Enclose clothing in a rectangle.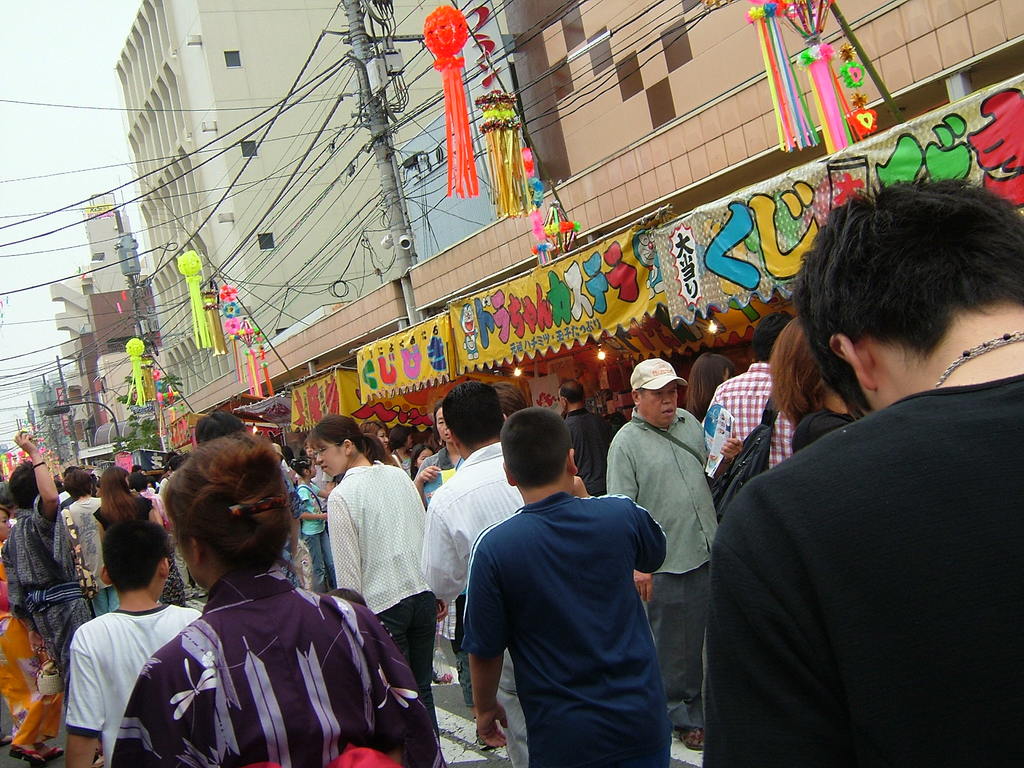
[454, 465, 692, 757].
